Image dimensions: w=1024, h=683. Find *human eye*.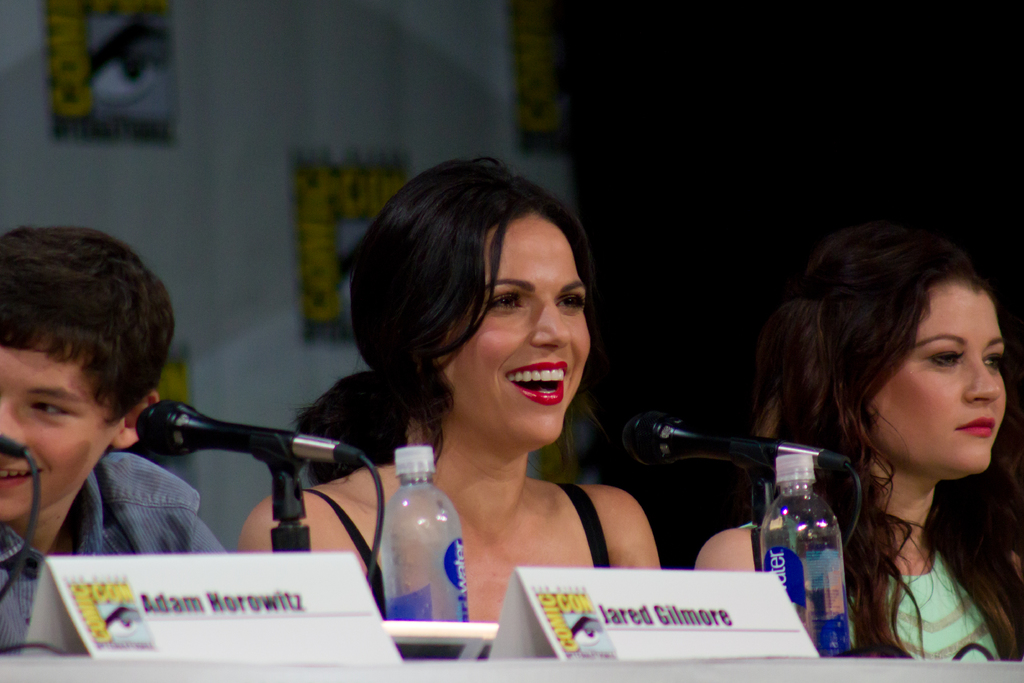
<bbox>922, 347, 968, 373</bbox>.
